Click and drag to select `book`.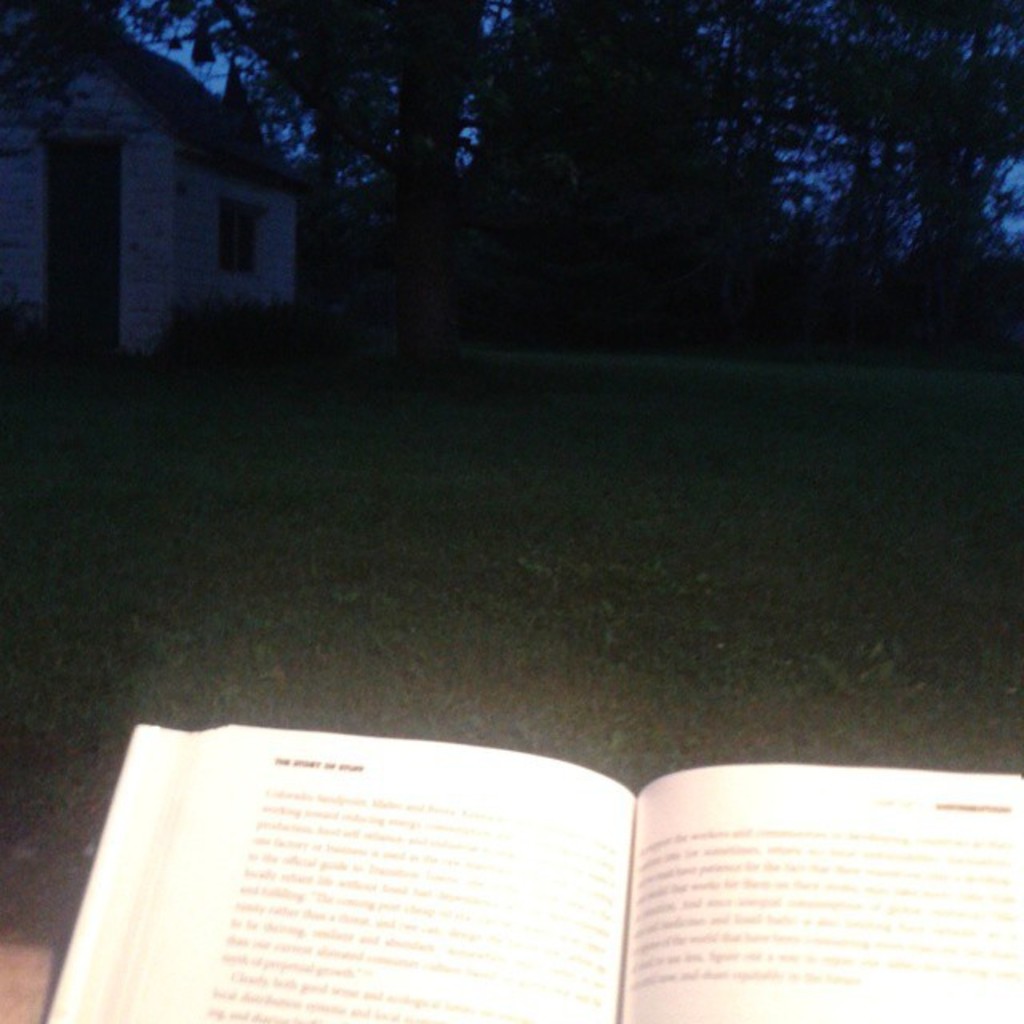
Selection: select_region(51, 771, 1022, 1022).
